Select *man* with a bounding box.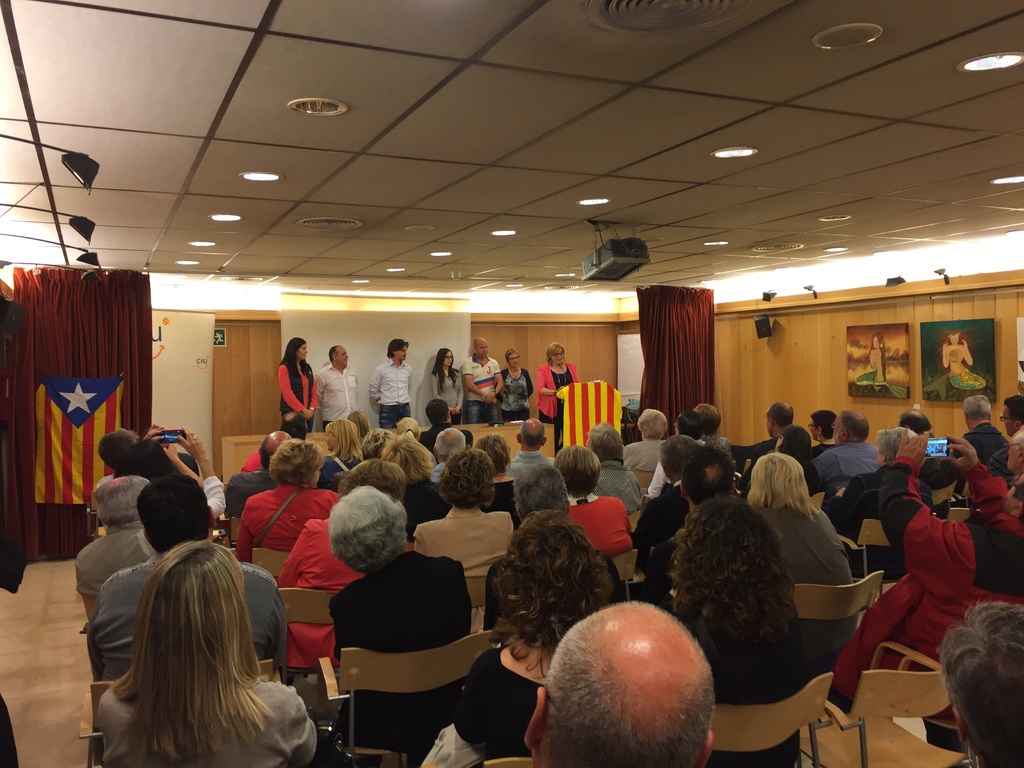
<bbox>623, 403, 669, 472</bbox>.
